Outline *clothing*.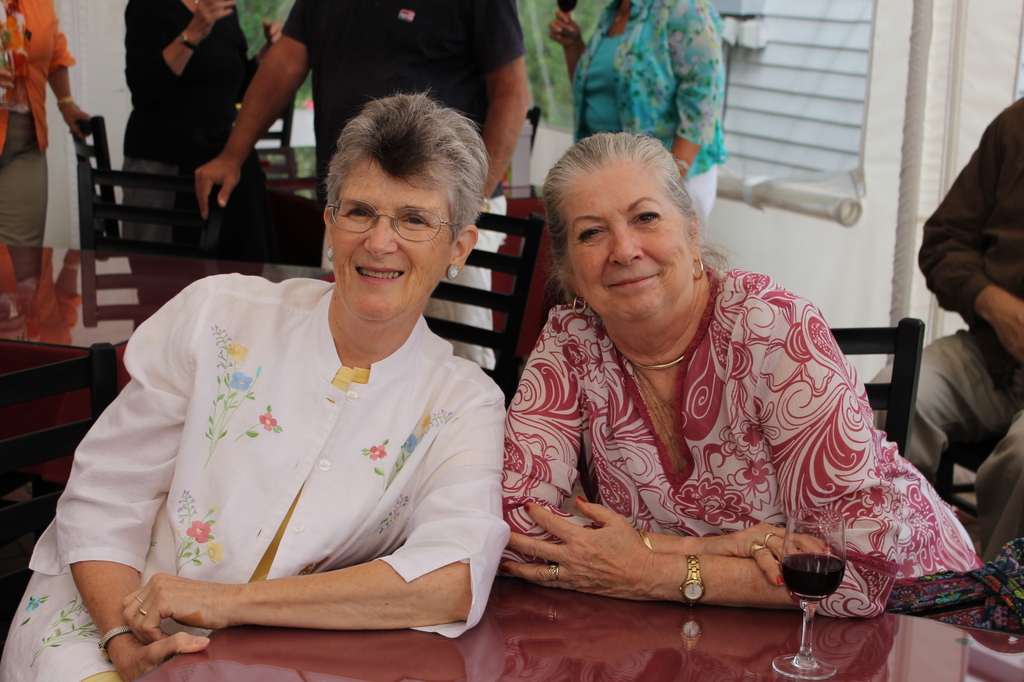
Outline: region(120, 0, 274, 257).
